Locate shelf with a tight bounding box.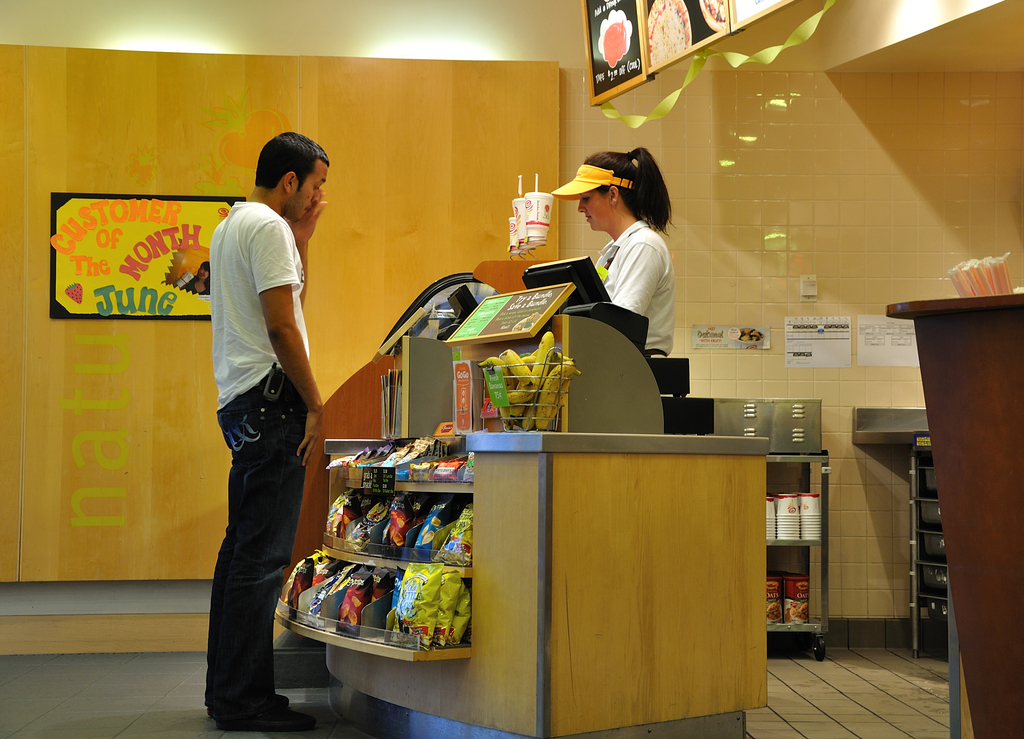
320, 533, 474, 579.
